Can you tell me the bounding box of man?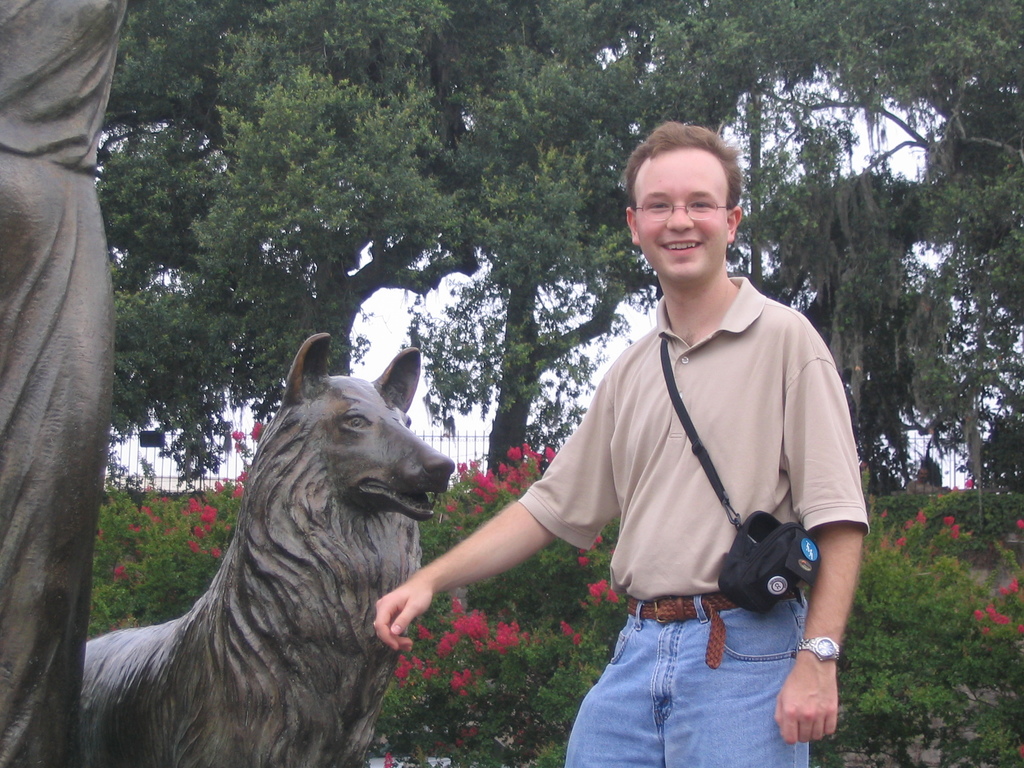
(left=0, top=0, right=125, bottom=767).
